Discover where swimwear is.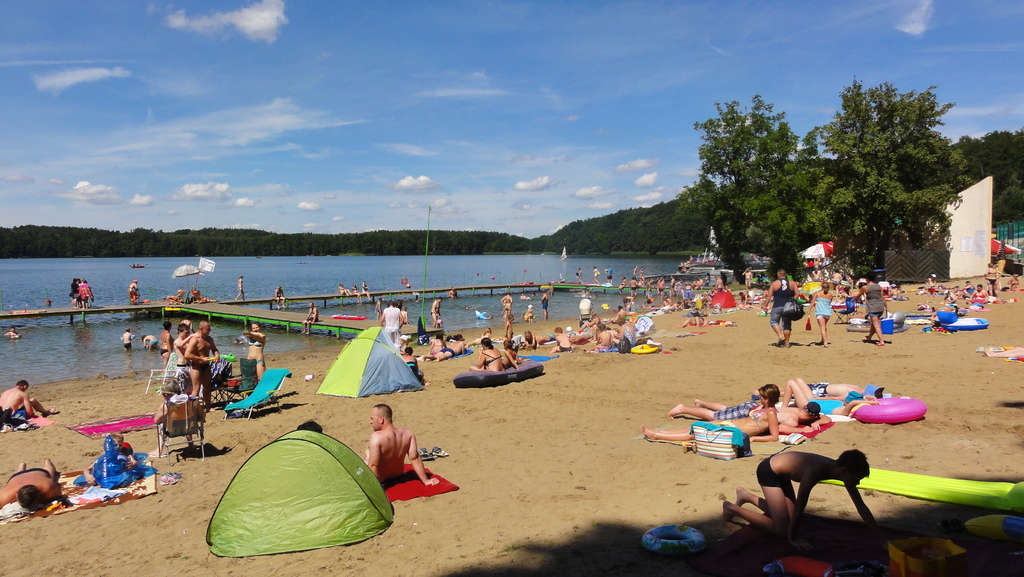
Discovered at [left=189, top=361, right=213, bottom=377].
